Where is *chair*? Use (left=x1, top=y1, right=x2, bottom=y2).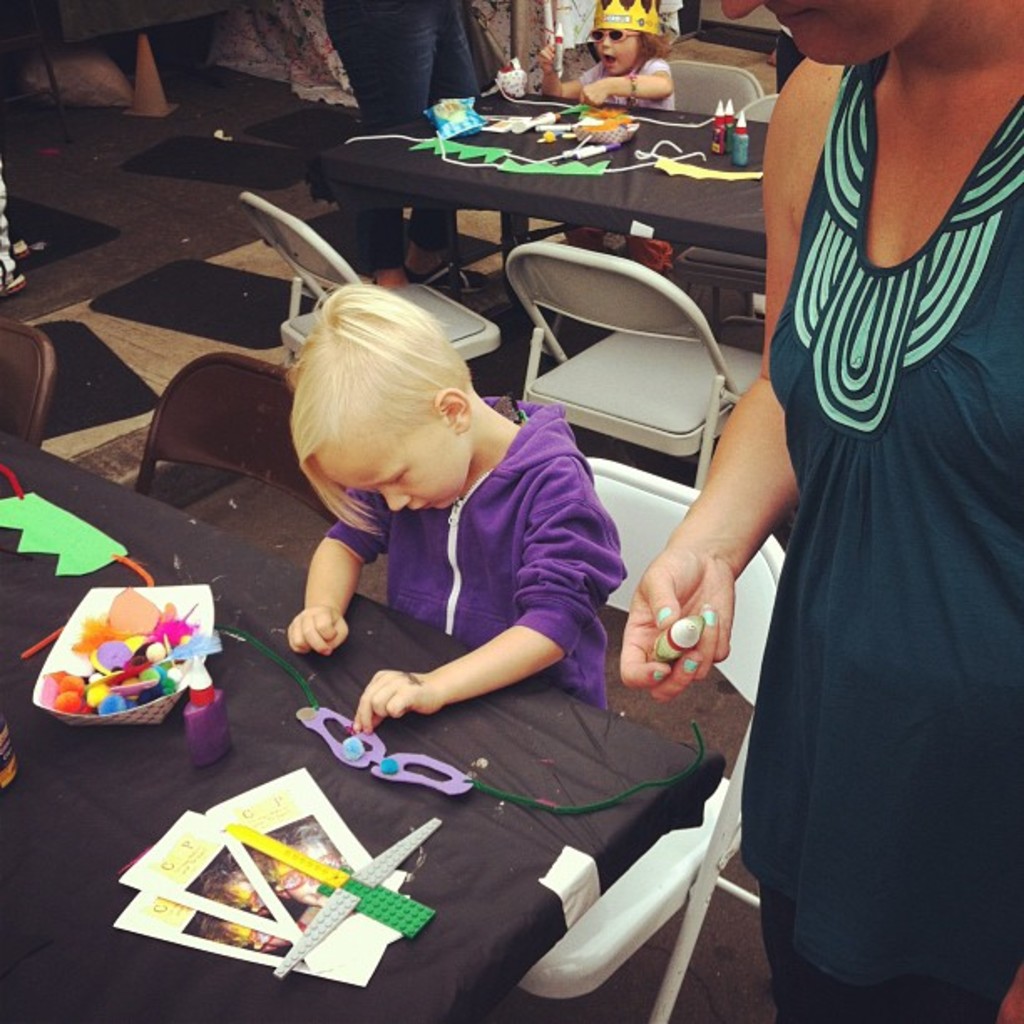
(left=0, top=310, right=57, bottom=442).
